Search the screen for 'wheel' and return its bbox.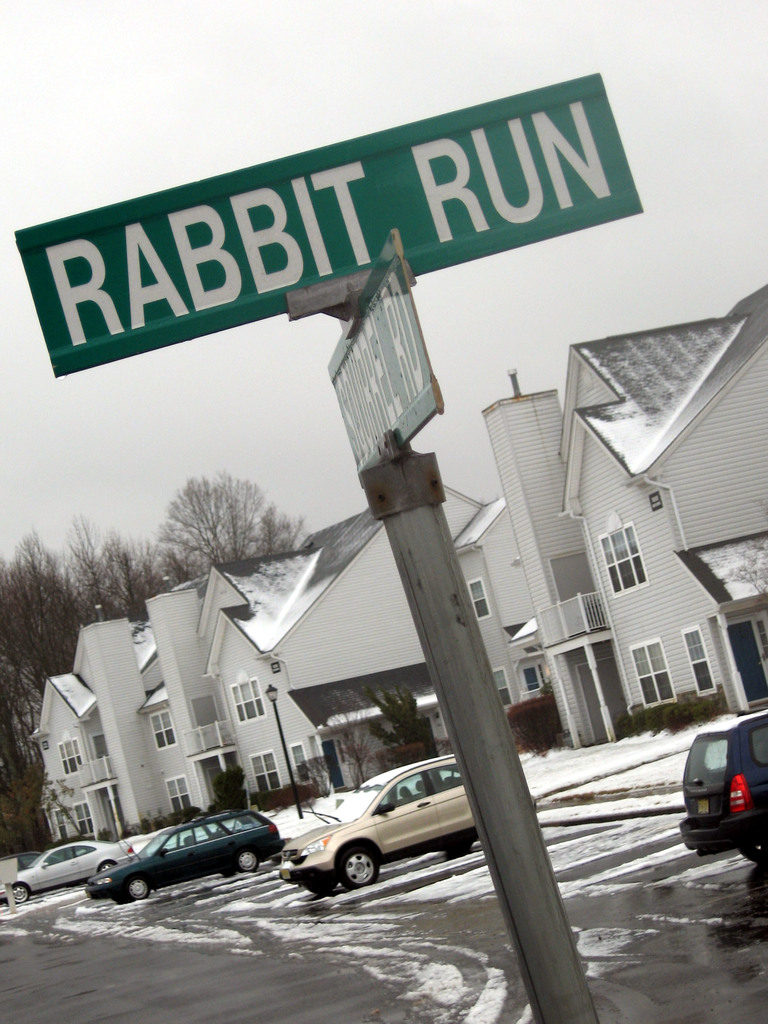
Found: Rect(98, 860, 116, 873).
